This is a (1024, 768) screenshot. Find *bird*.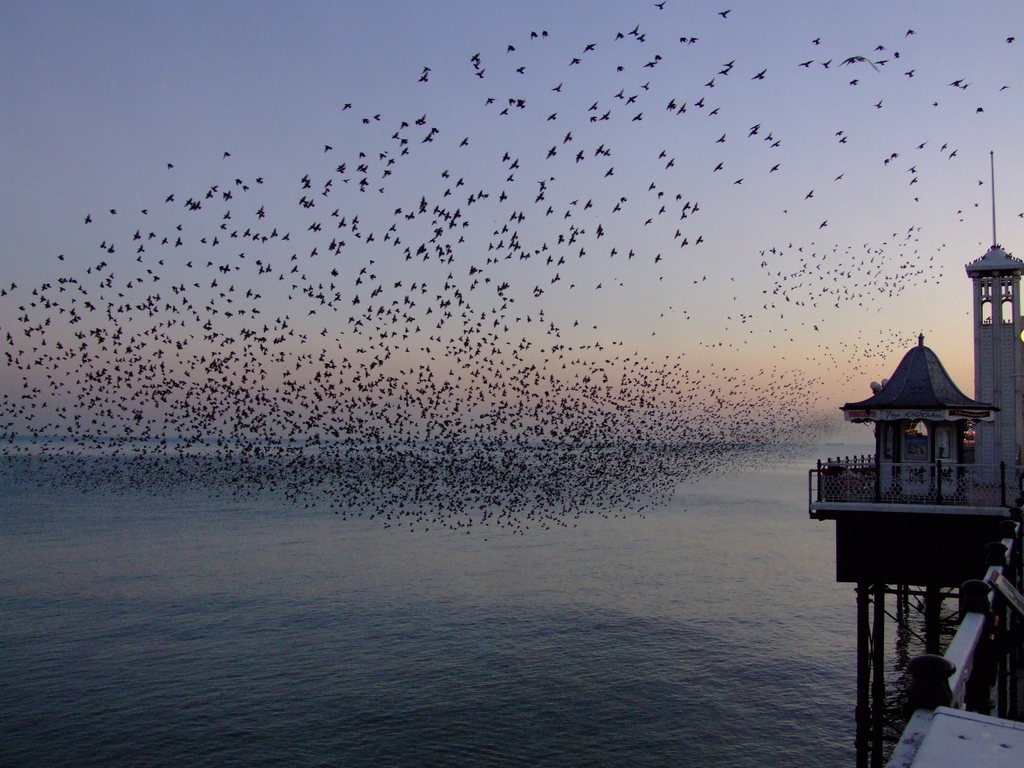
Bounding box: [x1=360, y1=118, x2=367, y2=125].
